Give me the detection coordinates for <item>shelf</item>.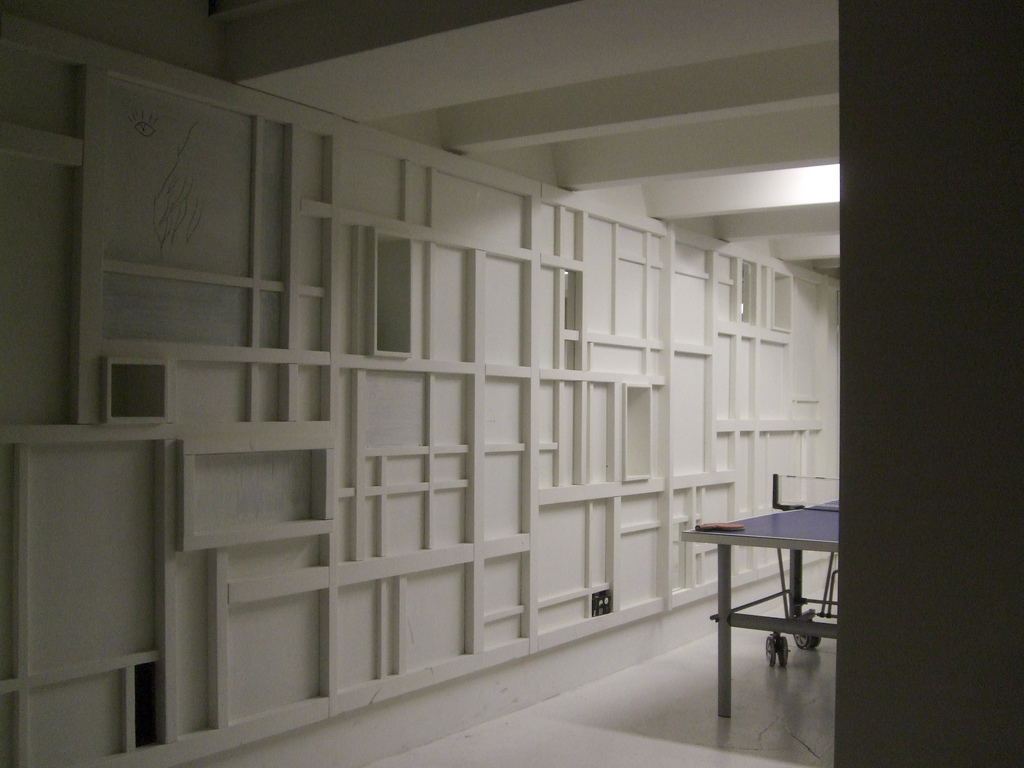
bbox=(675, 245, 708, 346).
